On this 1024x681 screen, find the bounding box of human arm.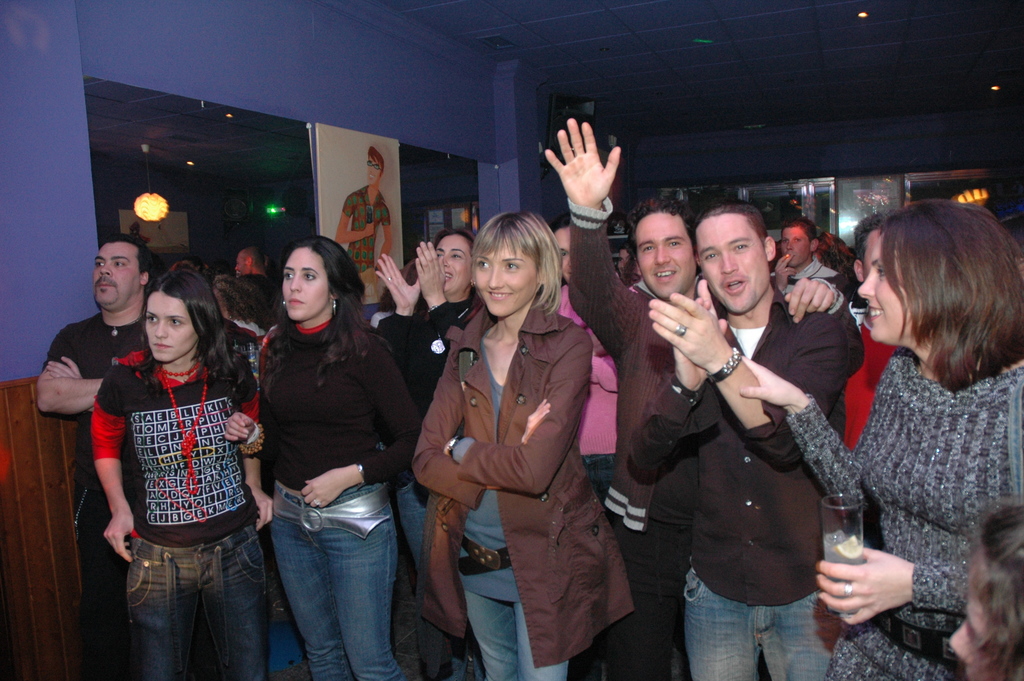
Bounding box: <region>810, 538, 965, 621</region>.
